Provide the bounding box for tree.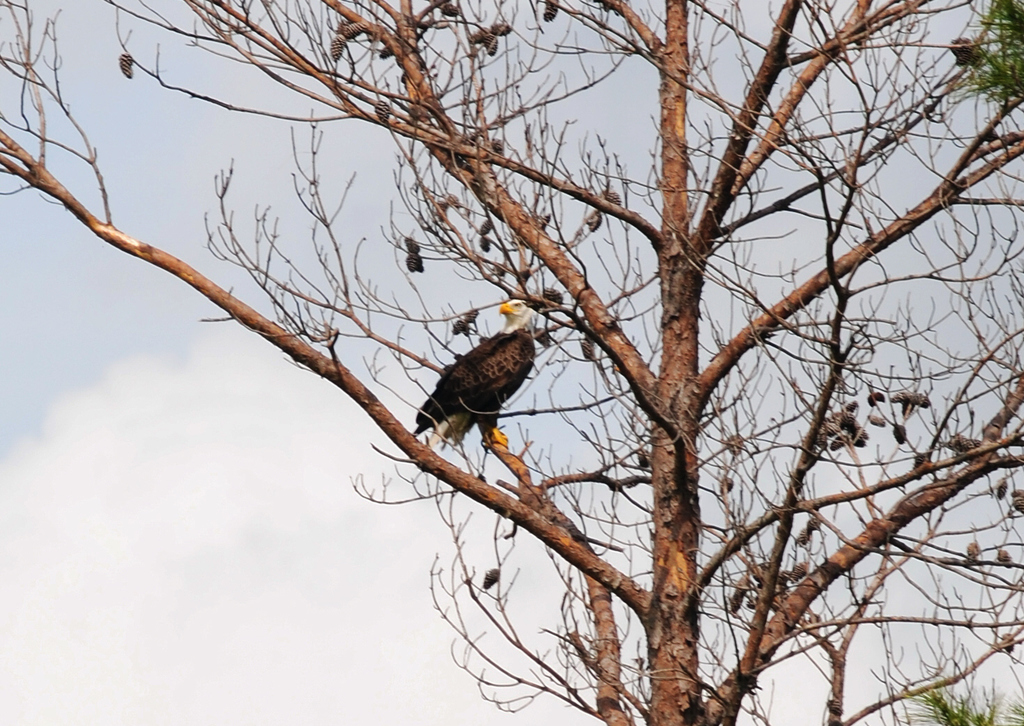
select_region(51, 20, 1023, 725).
